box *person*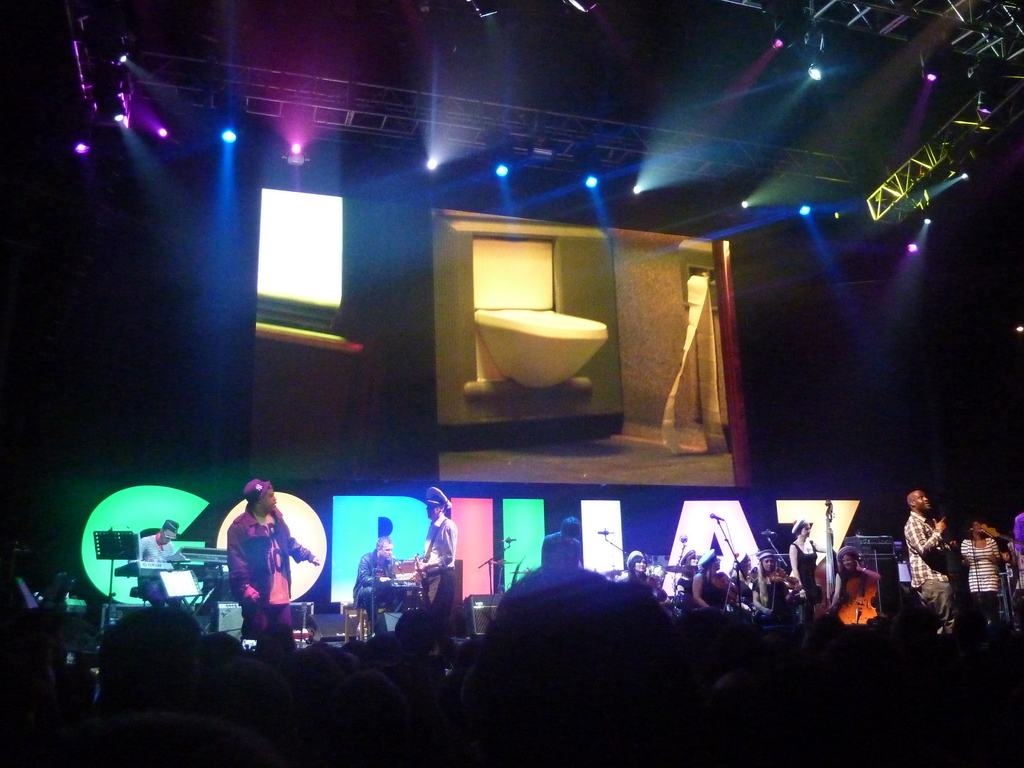
BBox(730, 552, 765, 593)
